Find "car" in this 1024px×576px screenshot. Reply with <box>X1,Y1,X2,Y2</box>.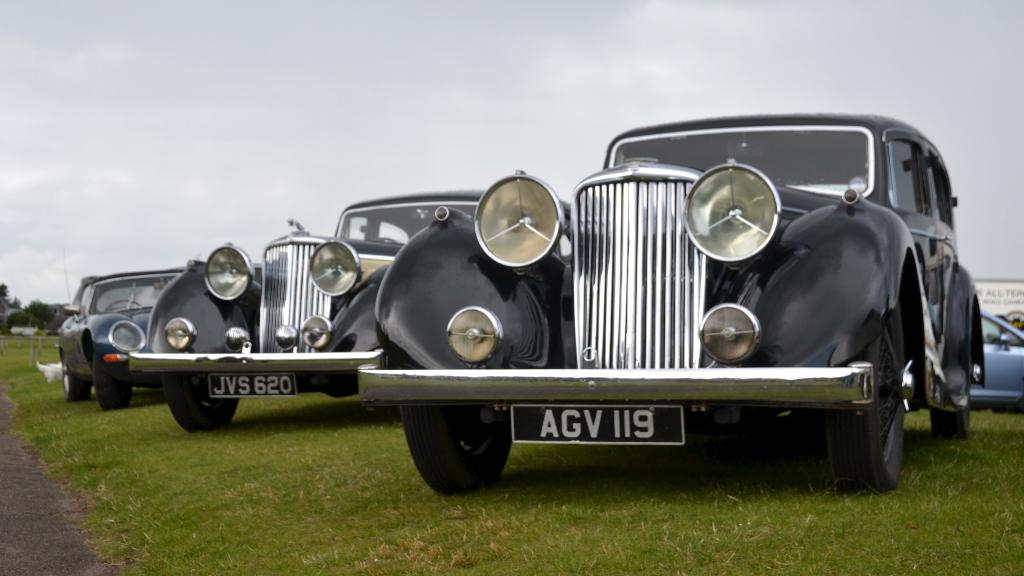
<box>353,116,983,495</box>.
